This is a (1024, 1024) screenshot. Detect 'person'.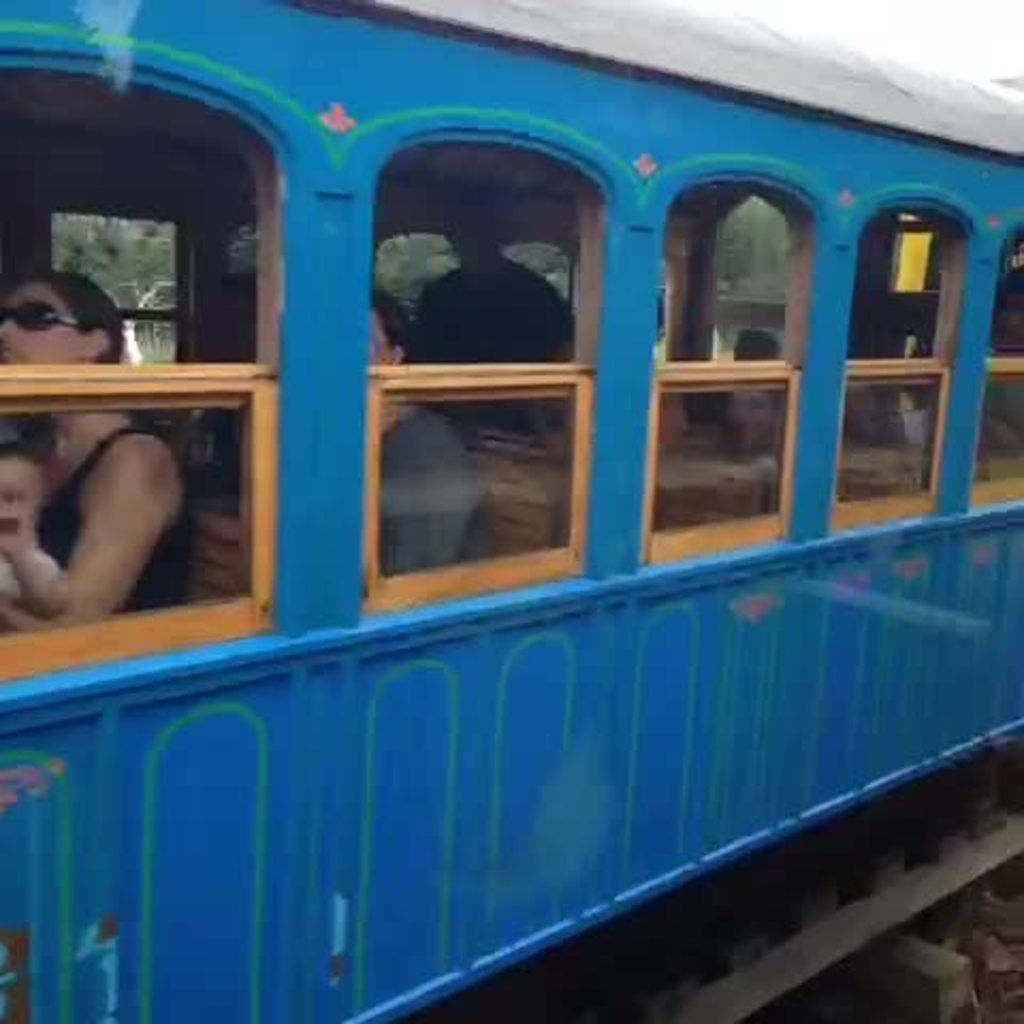
[x1=420, y1=218, x2=582, y2=437].
